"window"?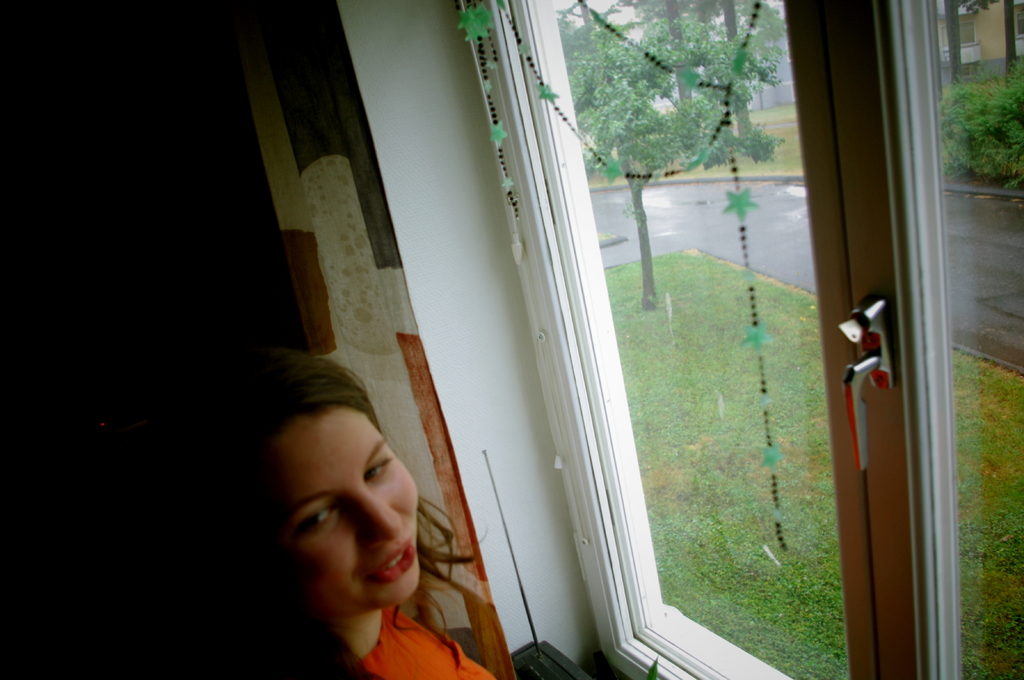
l=330, t=0, r=1023, b=679
